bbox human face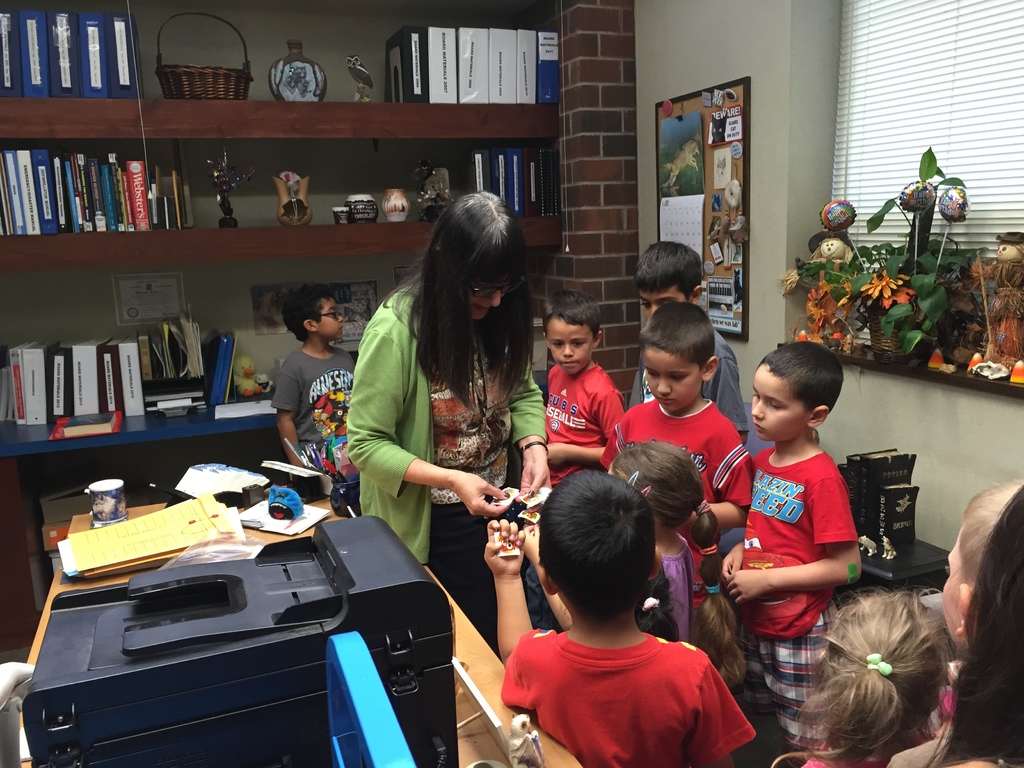
bbox=(752, 365, 805, 440)
